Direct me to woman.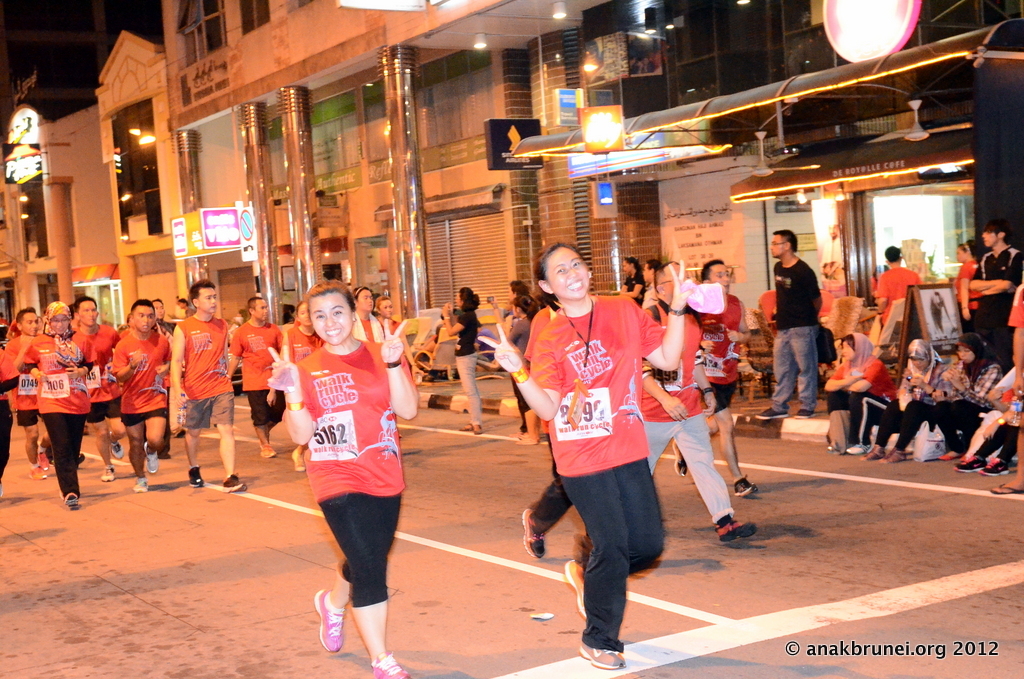
Direction: bbox(527, 259, 690, 650).
